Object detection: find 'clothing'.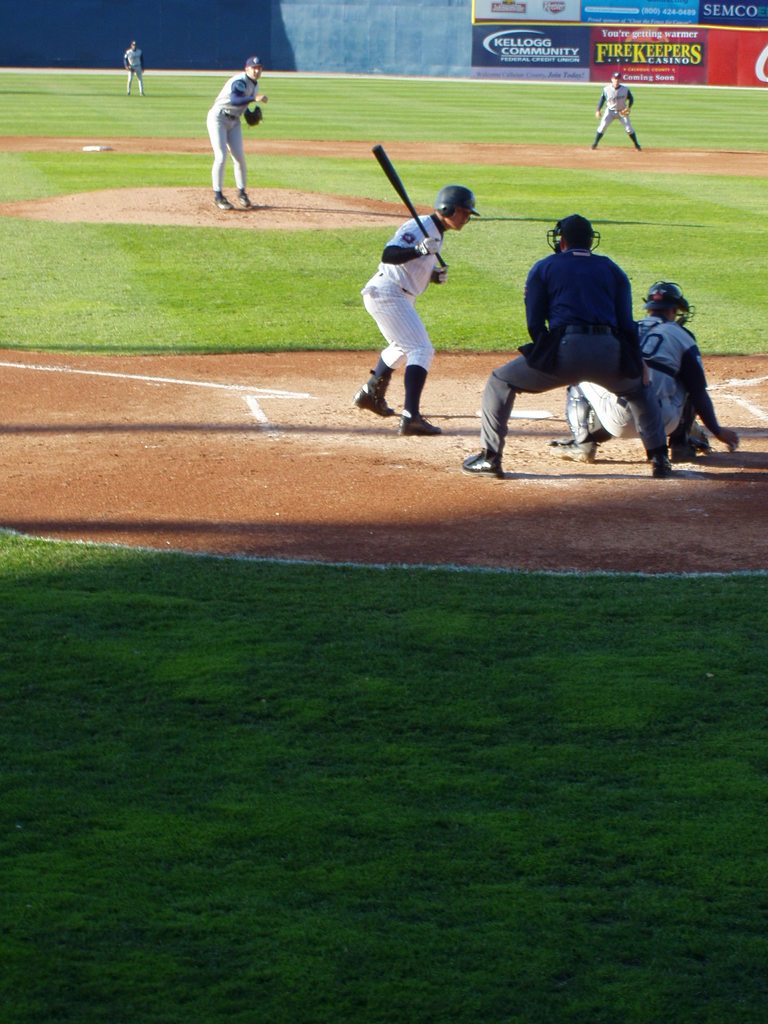
rect(473, 246, 668, 456).
